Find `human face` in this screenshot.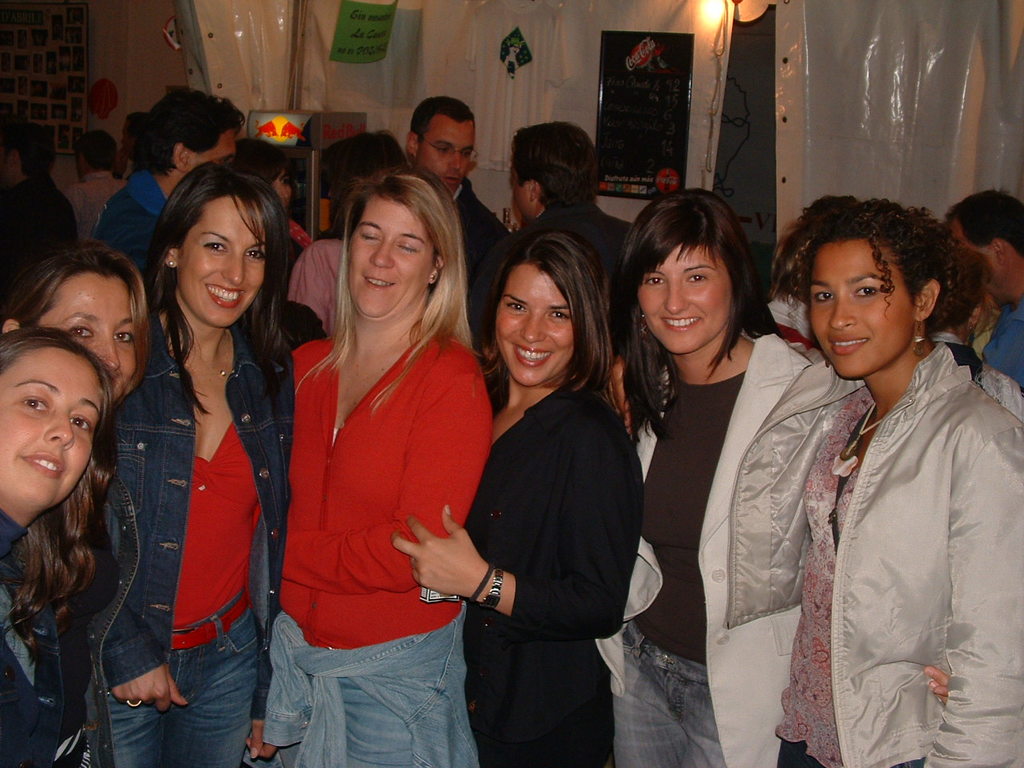
The bounding box for `human face` is locate(347, 196, 431, 318).
